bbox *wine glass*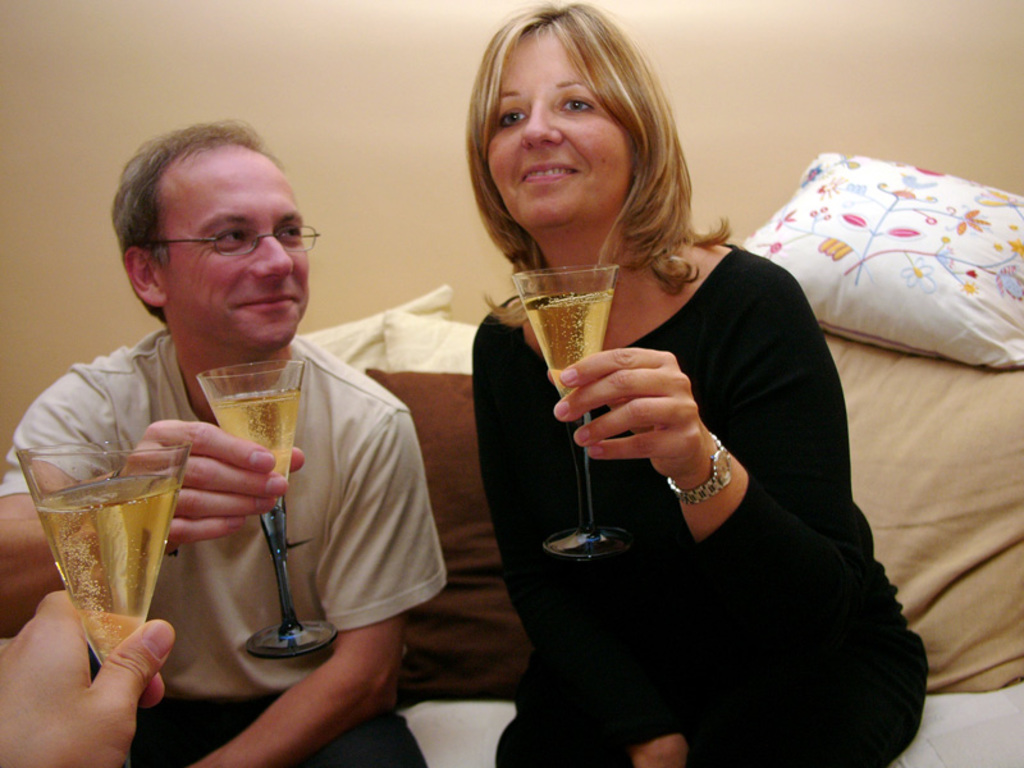
l=200, t=360, r=332, b=659
